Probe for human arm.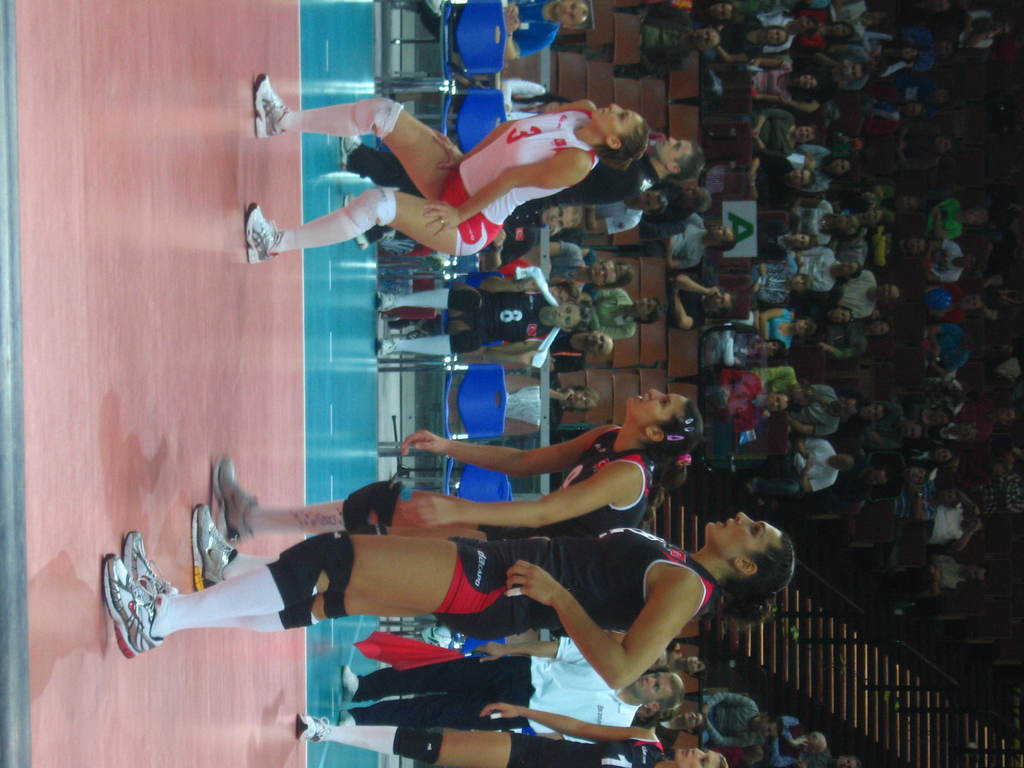
Probe result: BBox(410, 450, 652, 531).
